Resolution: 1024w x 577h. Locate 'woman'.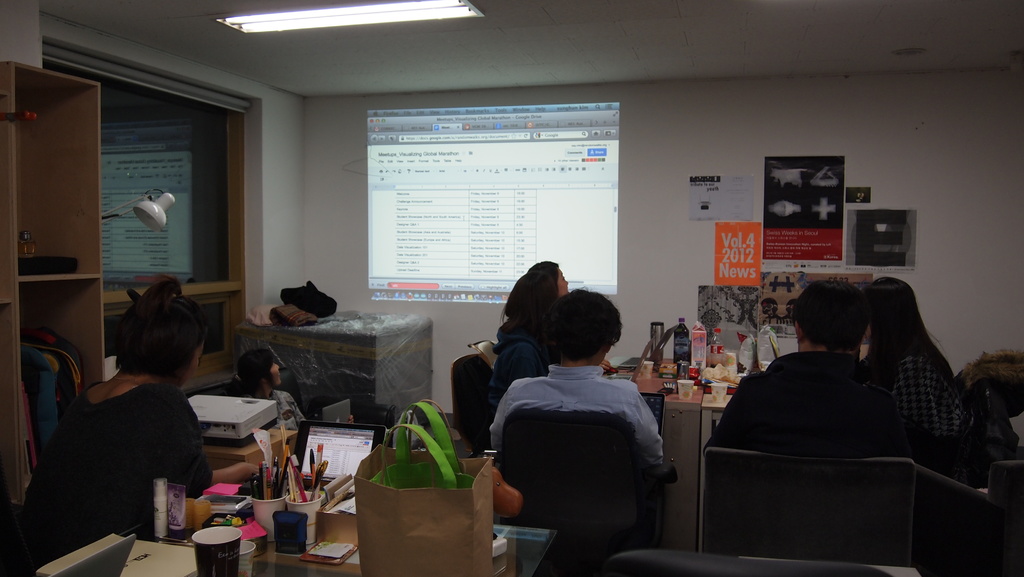
236/349/324/439.
